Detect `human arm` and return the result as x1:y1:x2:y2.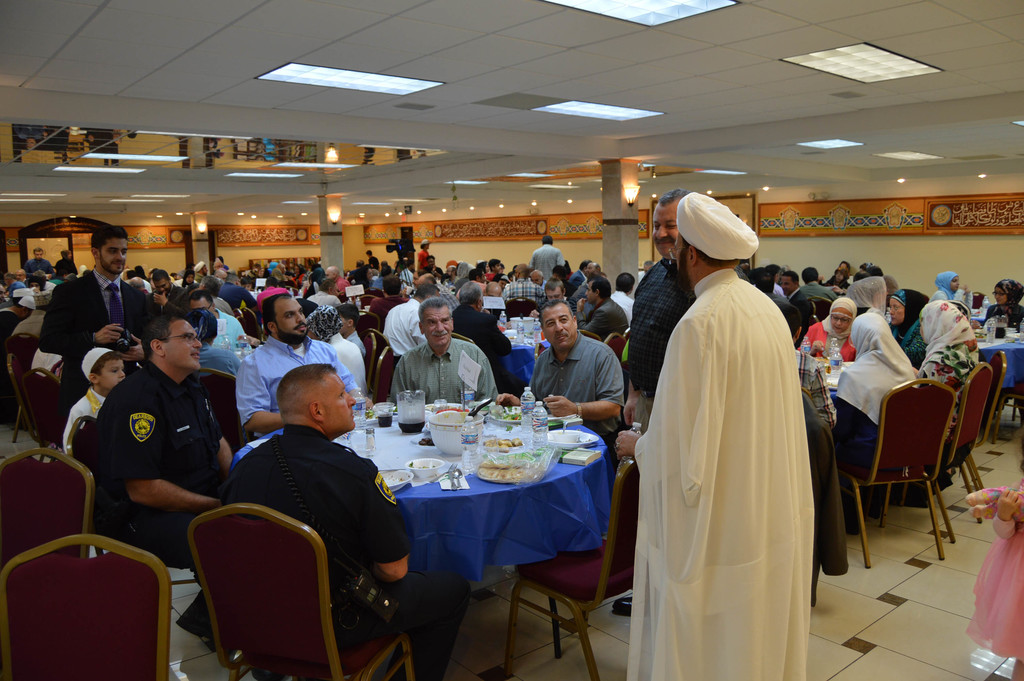
911:354:940:397.
